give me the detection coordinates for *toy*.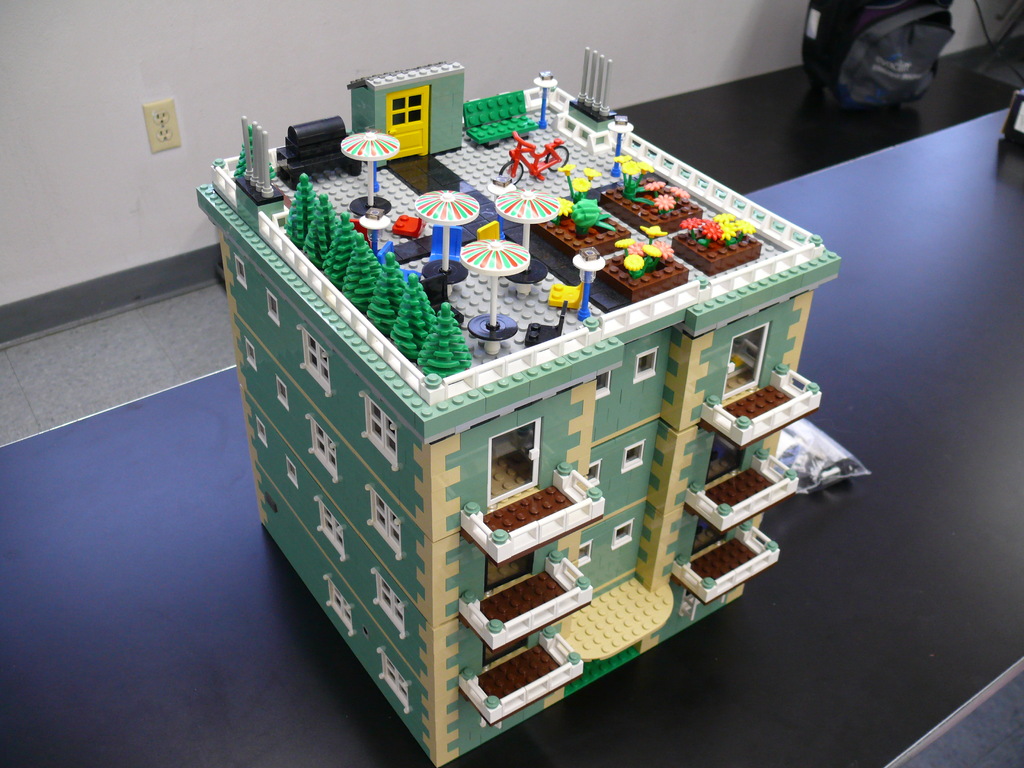
bbox=(338, 230, 387, 314).
